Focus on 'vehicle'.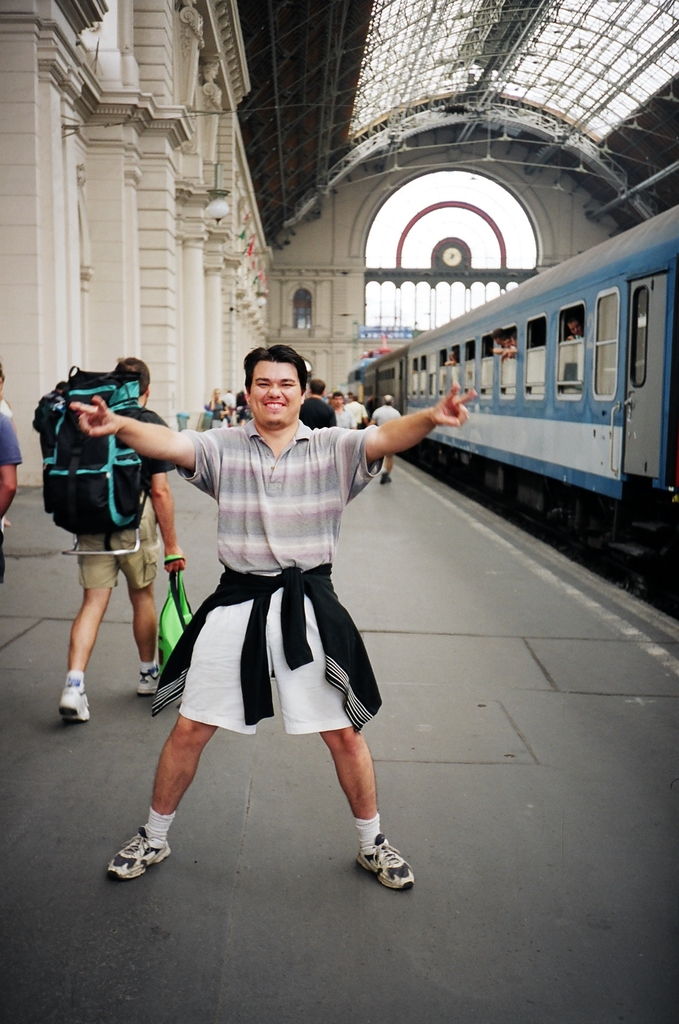
Focused at region(351, 214, 664, 561).
